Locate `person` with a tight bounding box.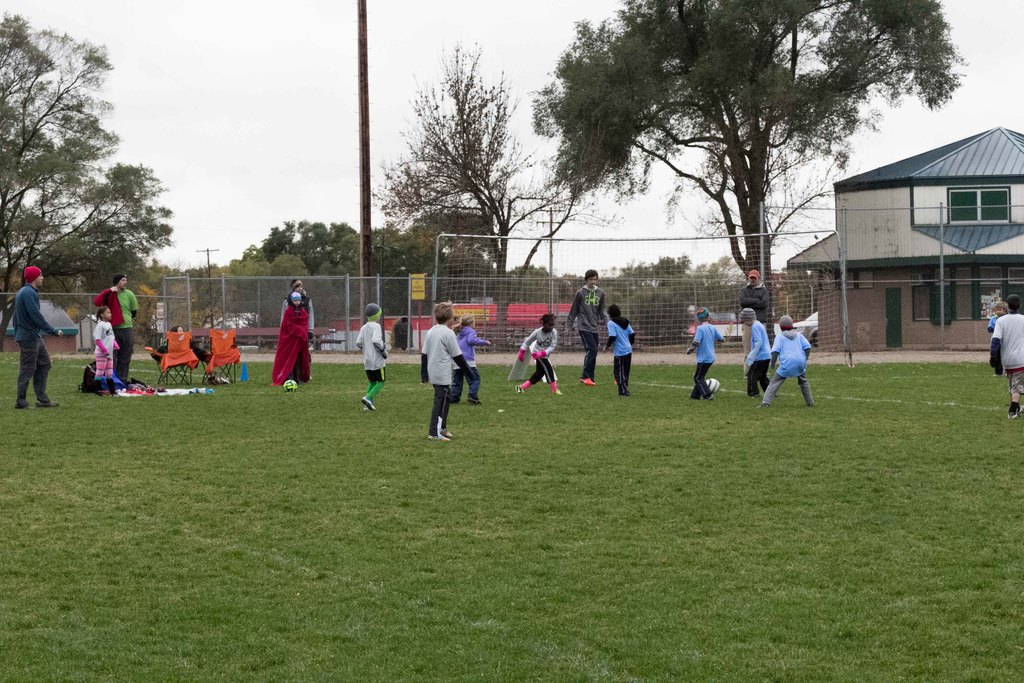
crop(449, 314, 492, 406).
